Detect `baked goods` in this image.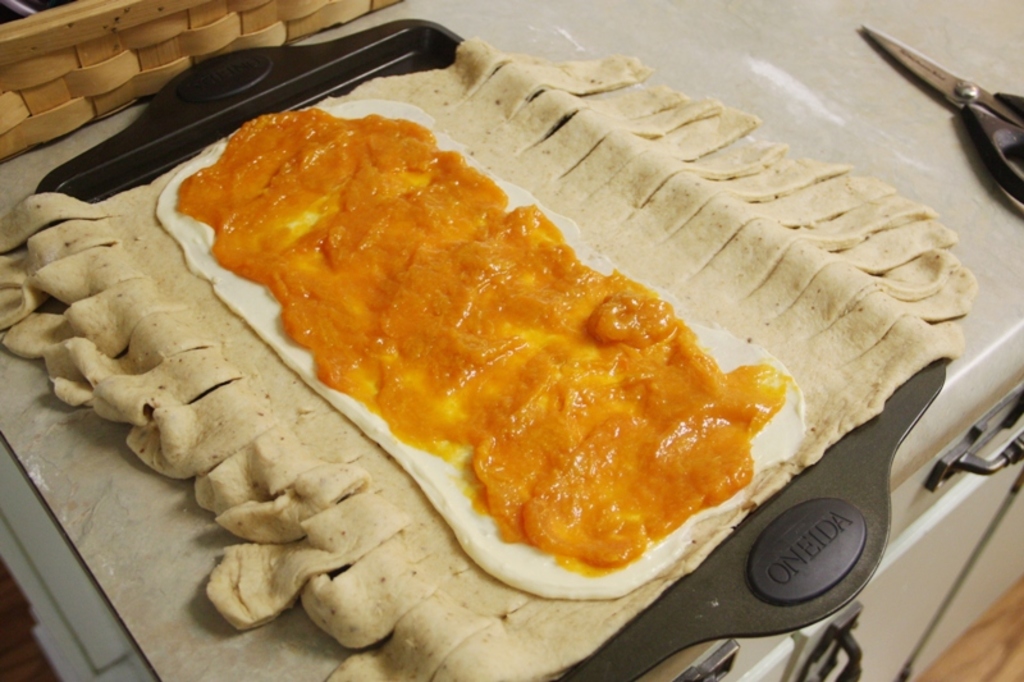
Detection: BBox(0, 35, 977, 681).
